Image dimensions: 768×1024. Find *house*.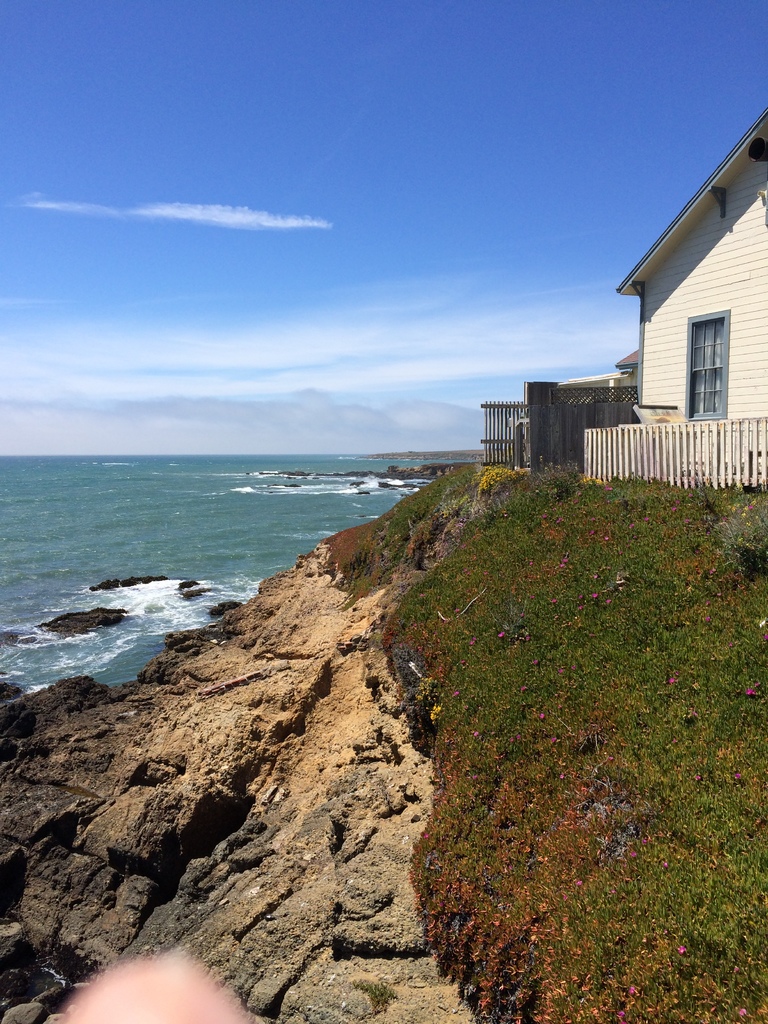
(538, 61, 767, 522).
